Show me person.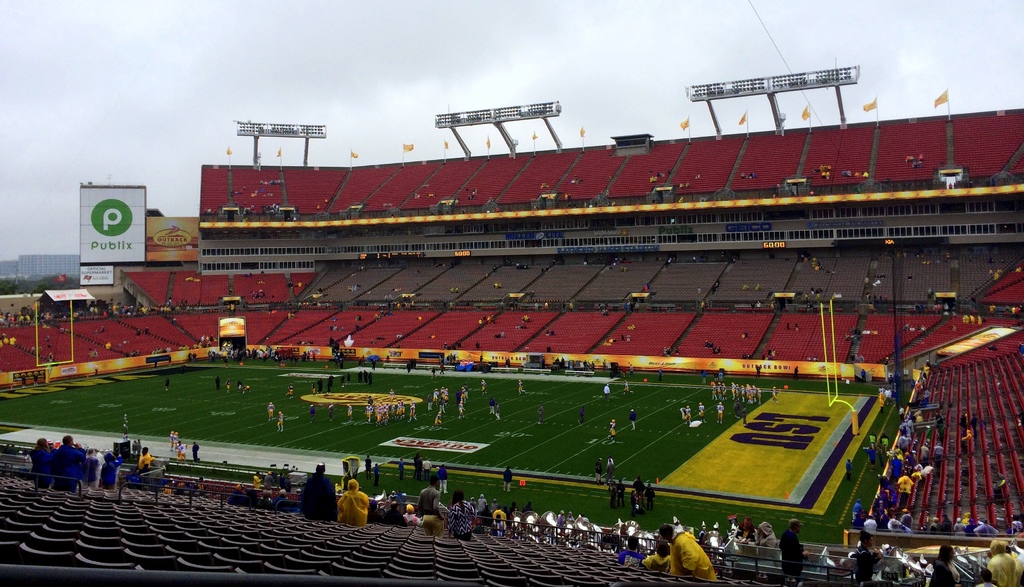
person is here: x1=218 y1=379 x2=219 y2=388.
